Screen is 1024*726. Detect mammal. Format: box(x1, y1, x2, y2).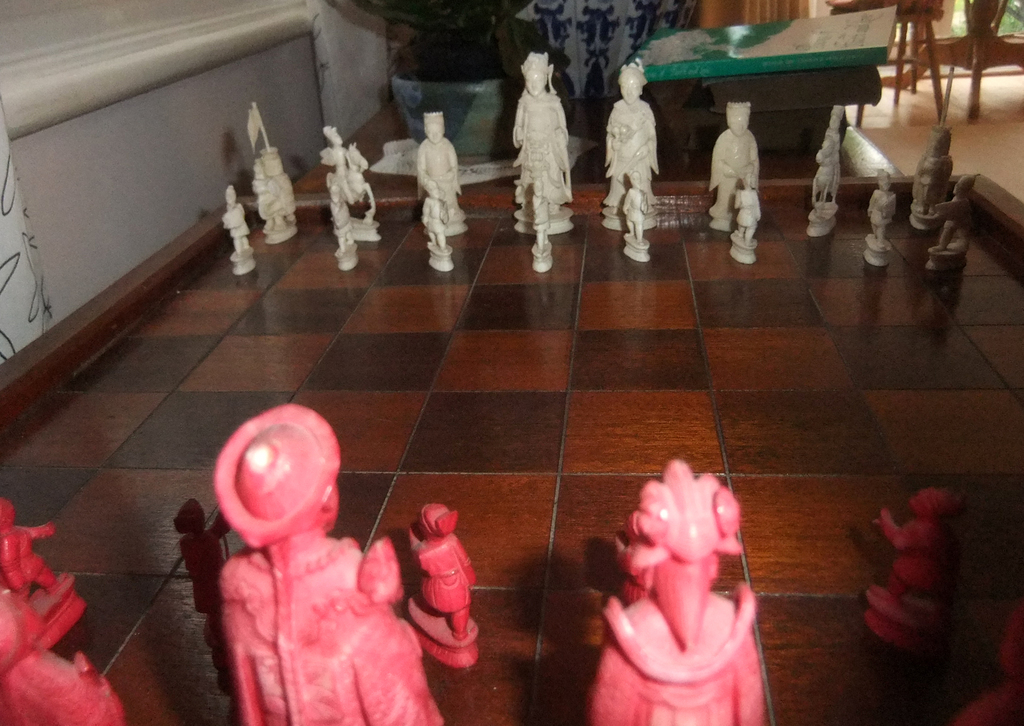
box(328, 178, 360, 268).
